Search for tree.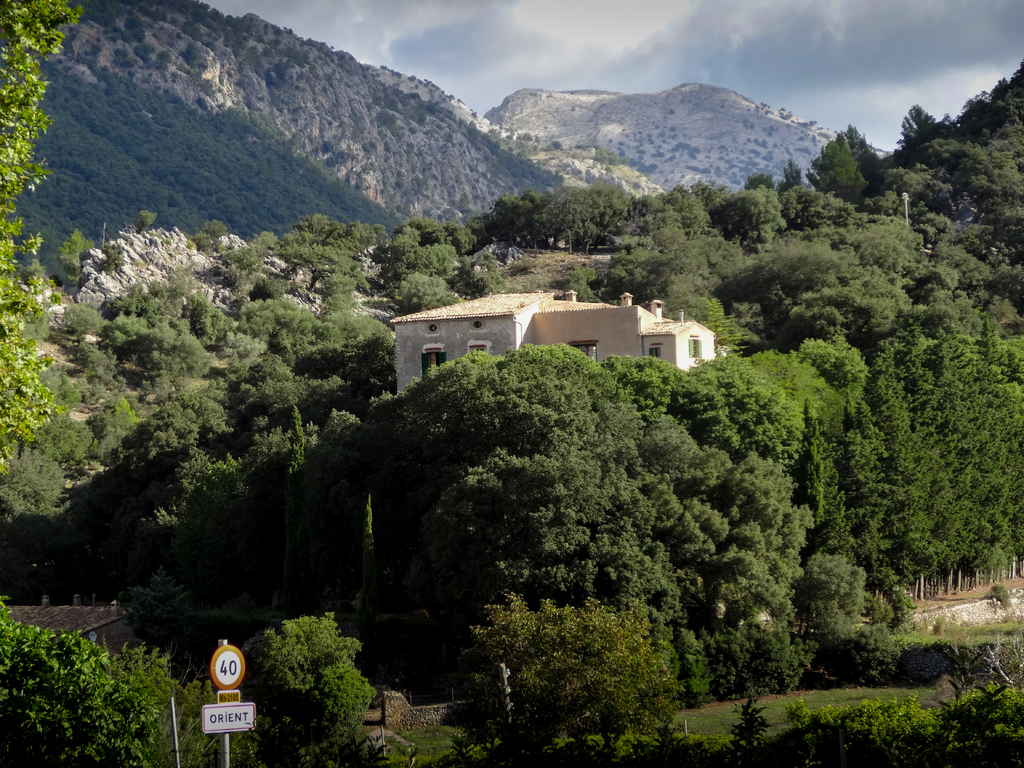
Found at 0,589,170,767.
